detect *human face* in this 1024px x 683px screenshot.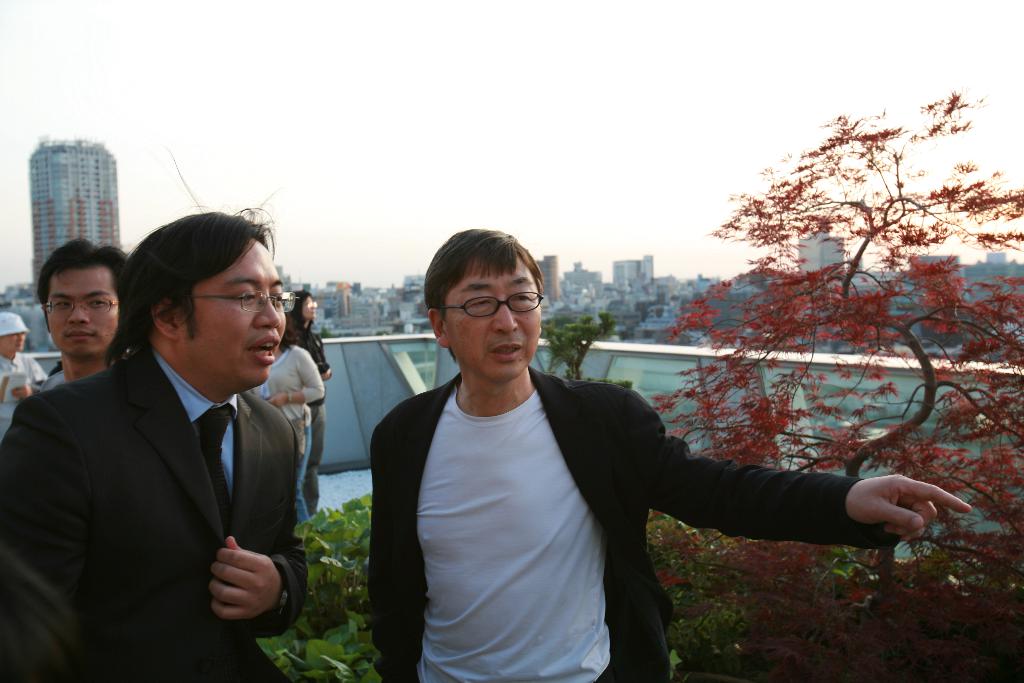
Detection: region(40, 267, 116, 361).
